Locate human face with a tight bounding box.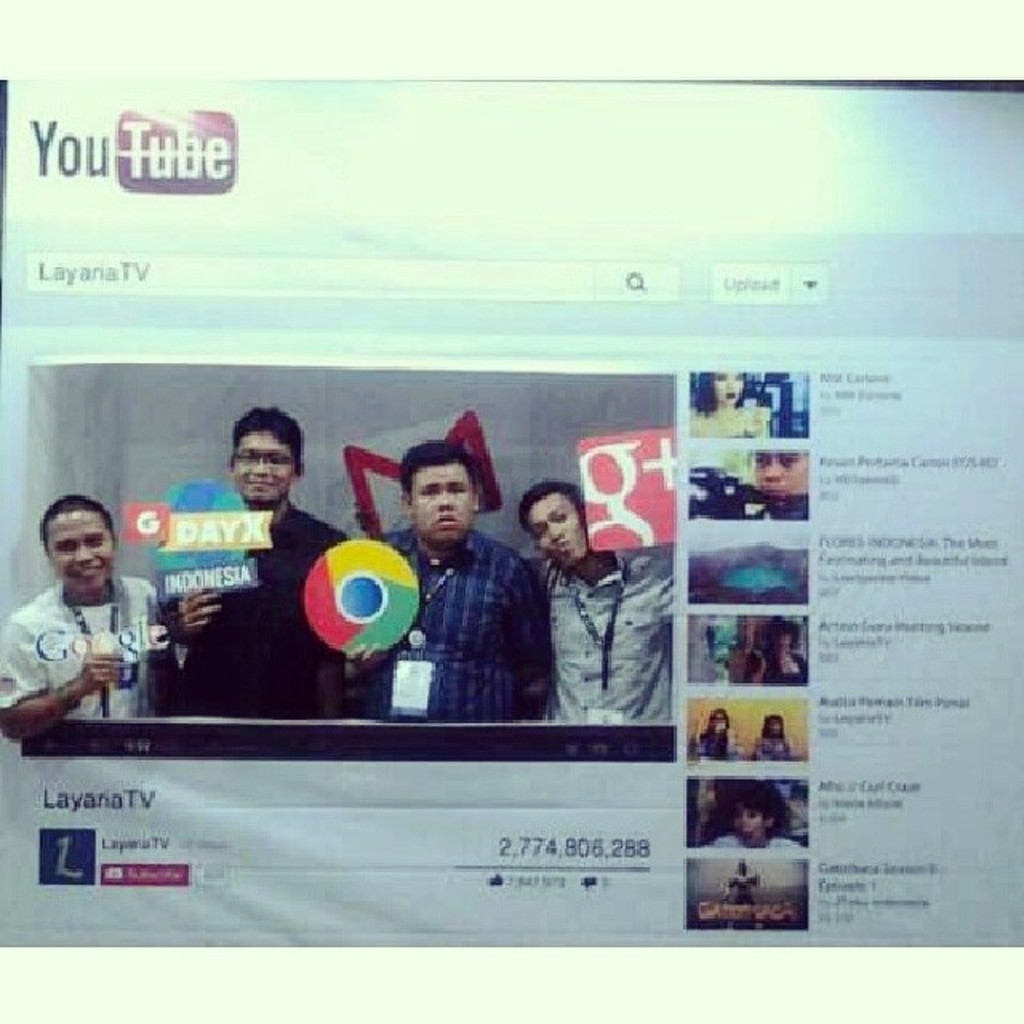
locate(48, 509, 117, 598).
